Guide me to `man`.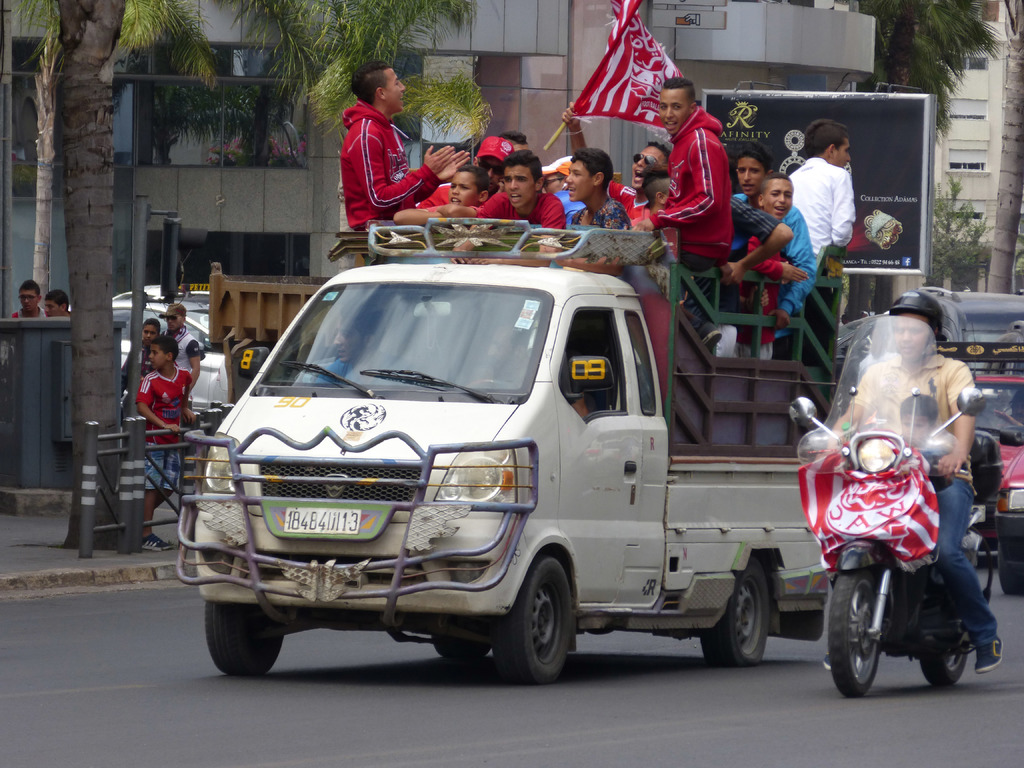
Guidance: select_region(640, 81, 755, 283).
